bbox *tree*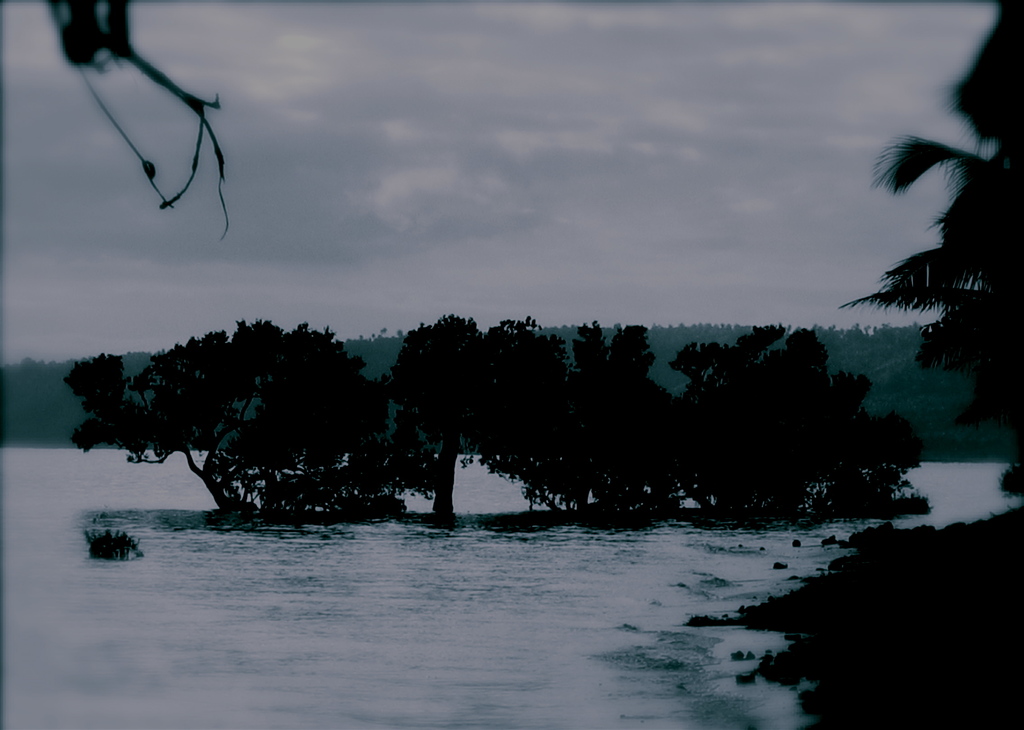
[670,314,947,528]
